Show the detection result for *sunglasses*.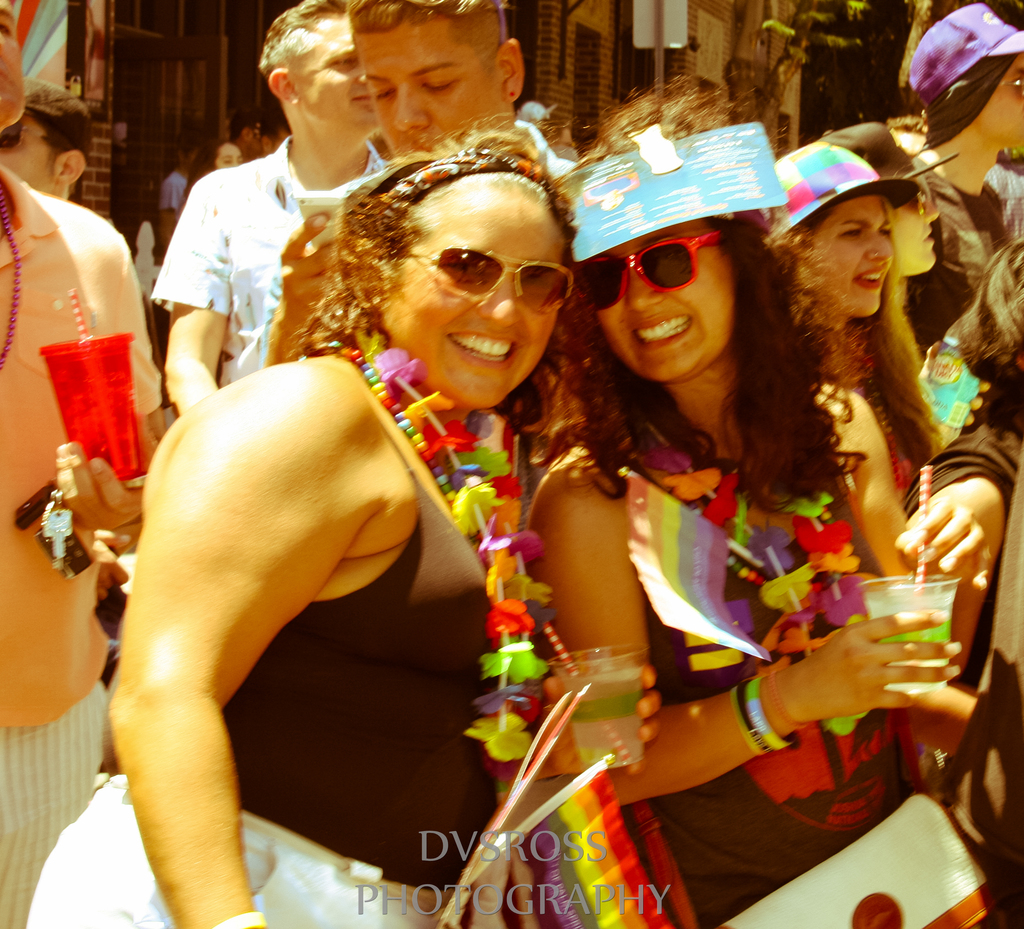
rect(575, 229, 723, 311).
